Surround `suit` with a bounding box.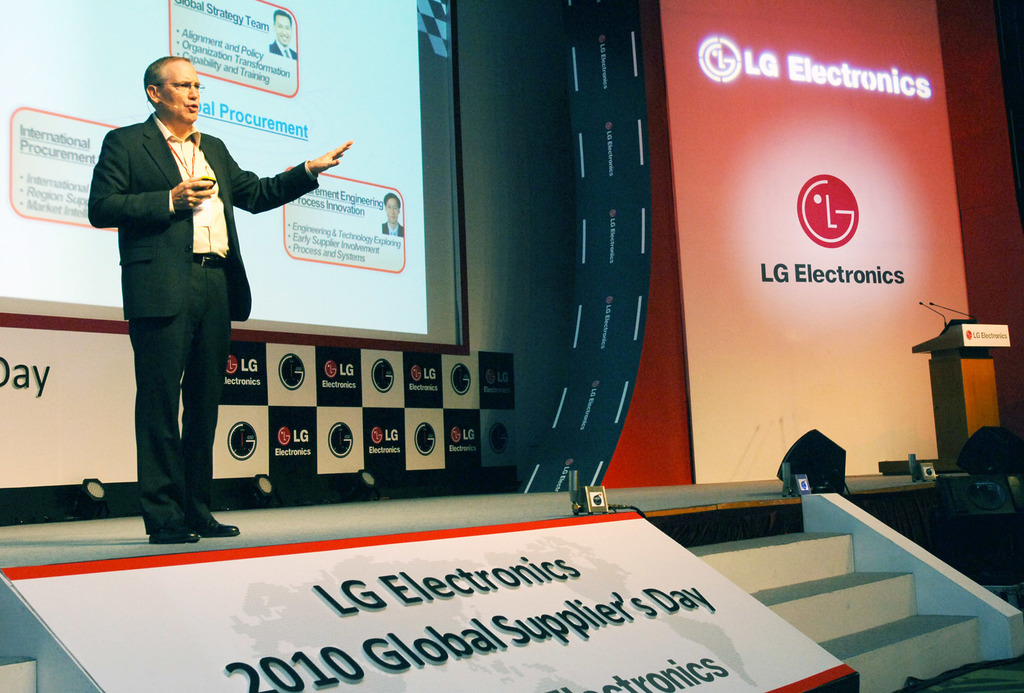
<region>97, 72, 275, 536</region>.
